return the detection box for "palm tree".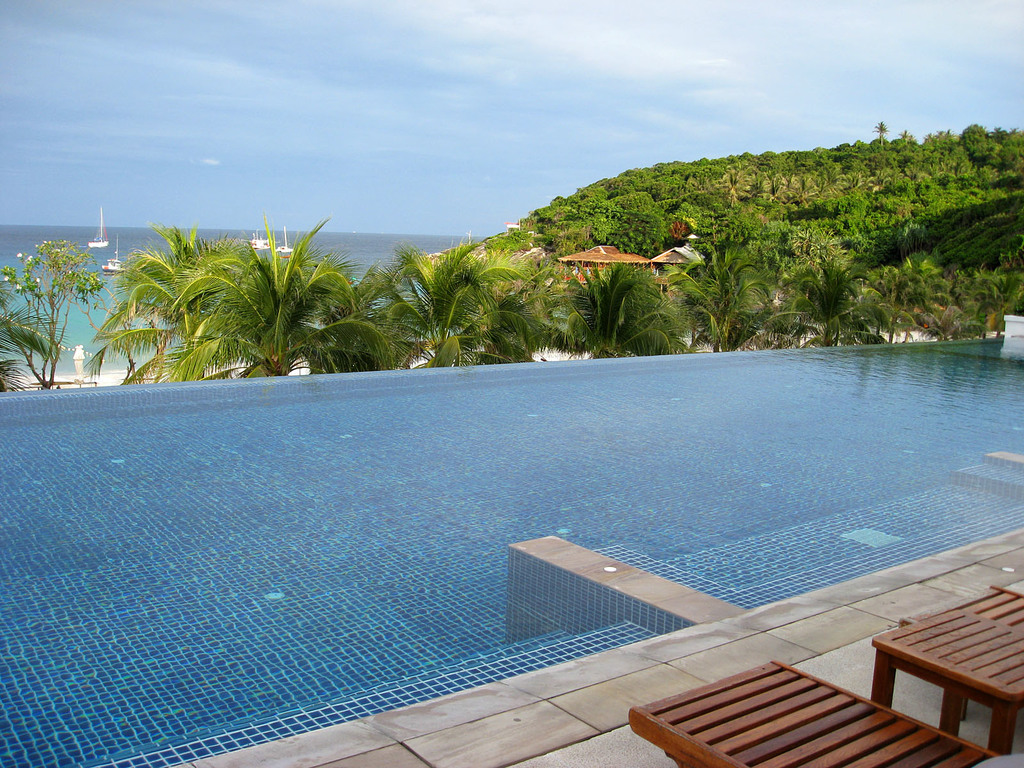
<region>854, 262, 927, 349</region>.
